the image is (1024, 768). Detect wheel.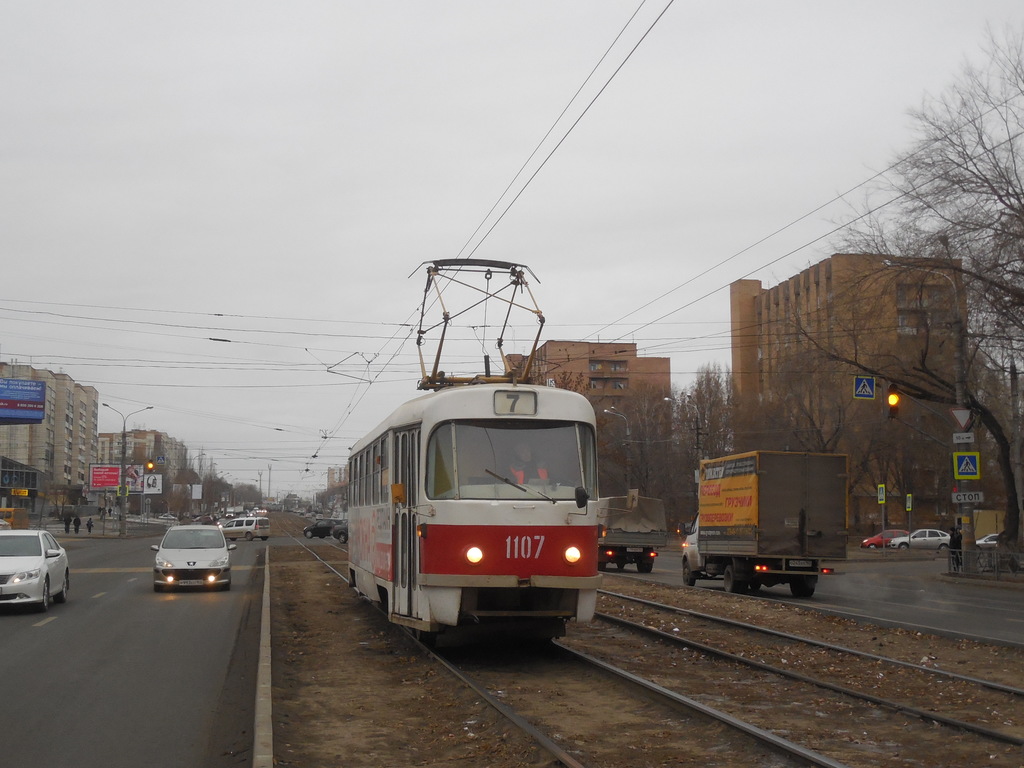
Detection: {"x1": 792, "y1": 582, "x2": 814, "y2": 596}.
